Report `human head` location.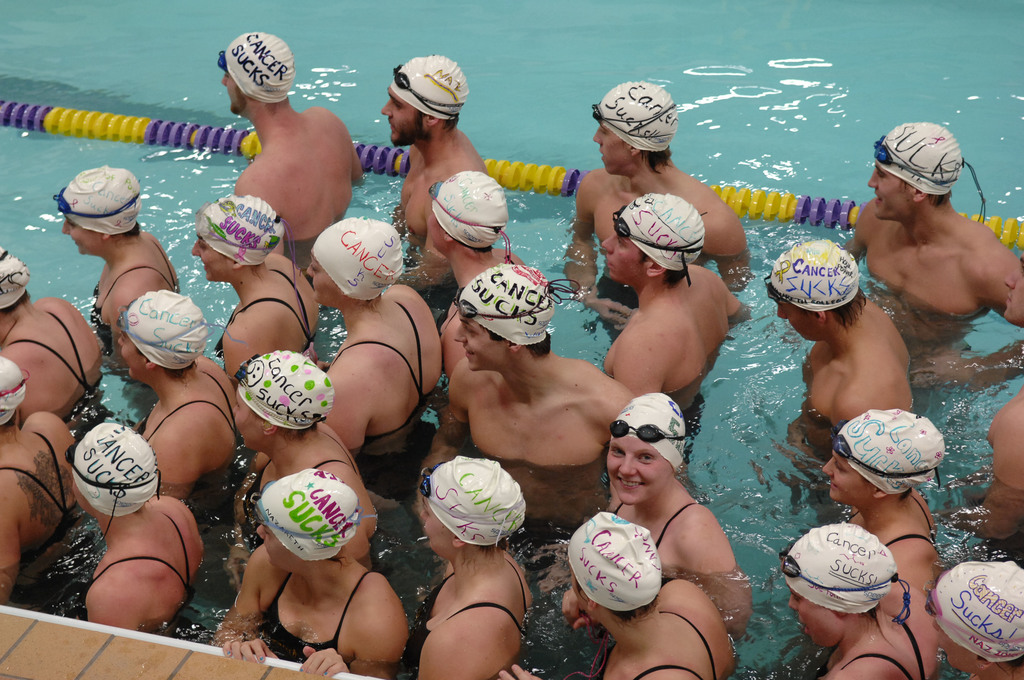
Report: [x1=426, y1=172, x2=504, y2=250].
